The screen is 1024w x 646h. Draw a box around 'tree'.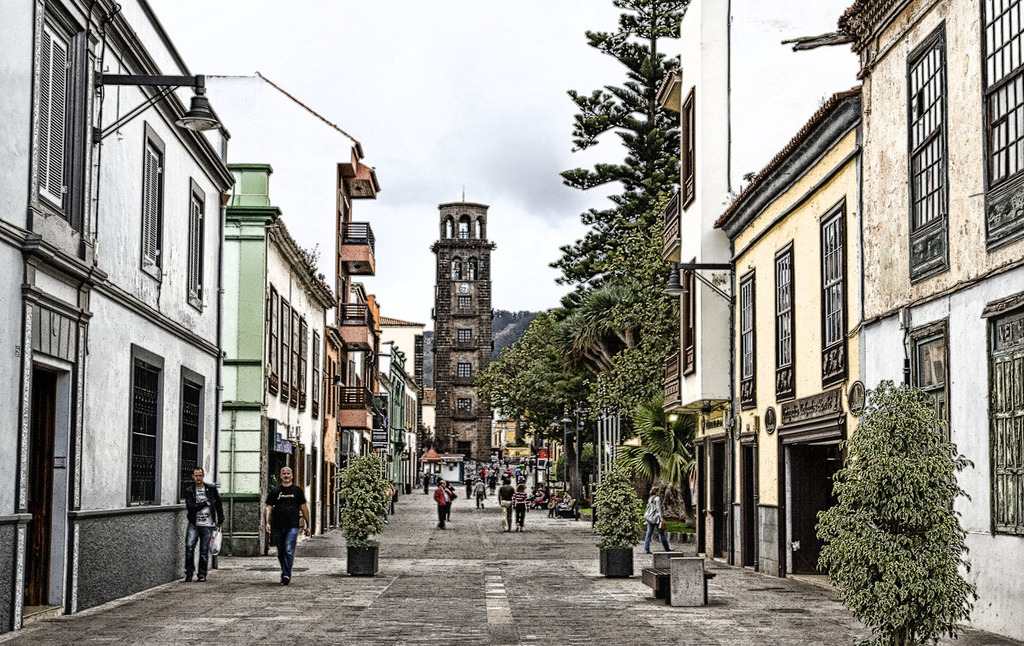
[545, 0, 690, 291].
